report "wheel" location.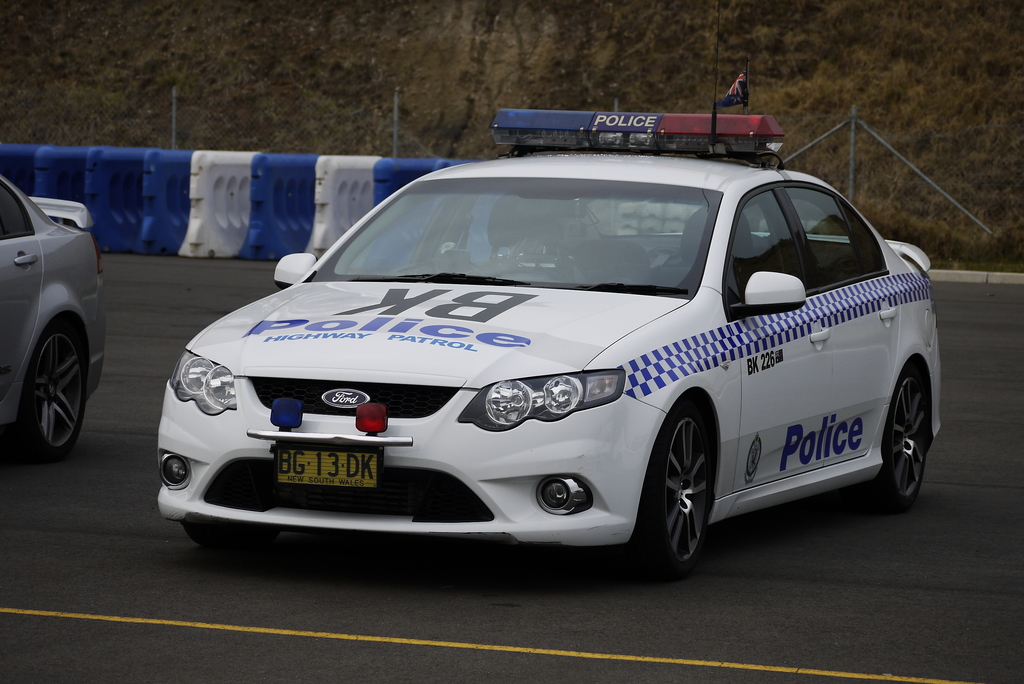
Report: bbox=(433, 251, 477, 273).
